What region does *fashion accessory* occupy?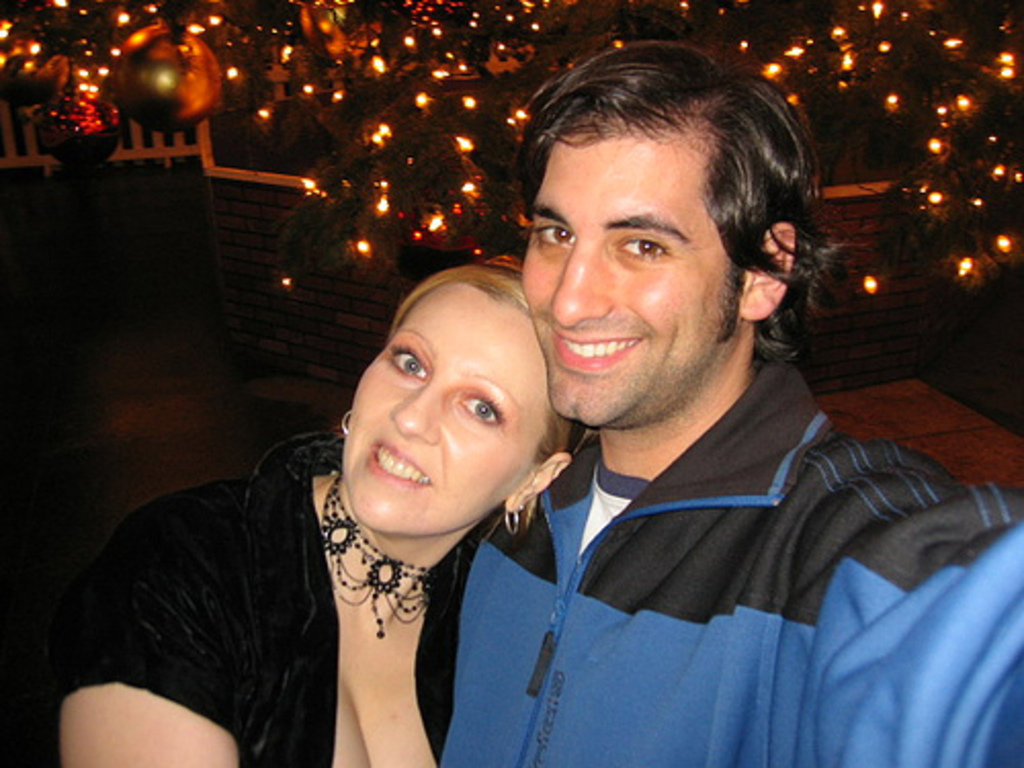
(338,408,356,438).
